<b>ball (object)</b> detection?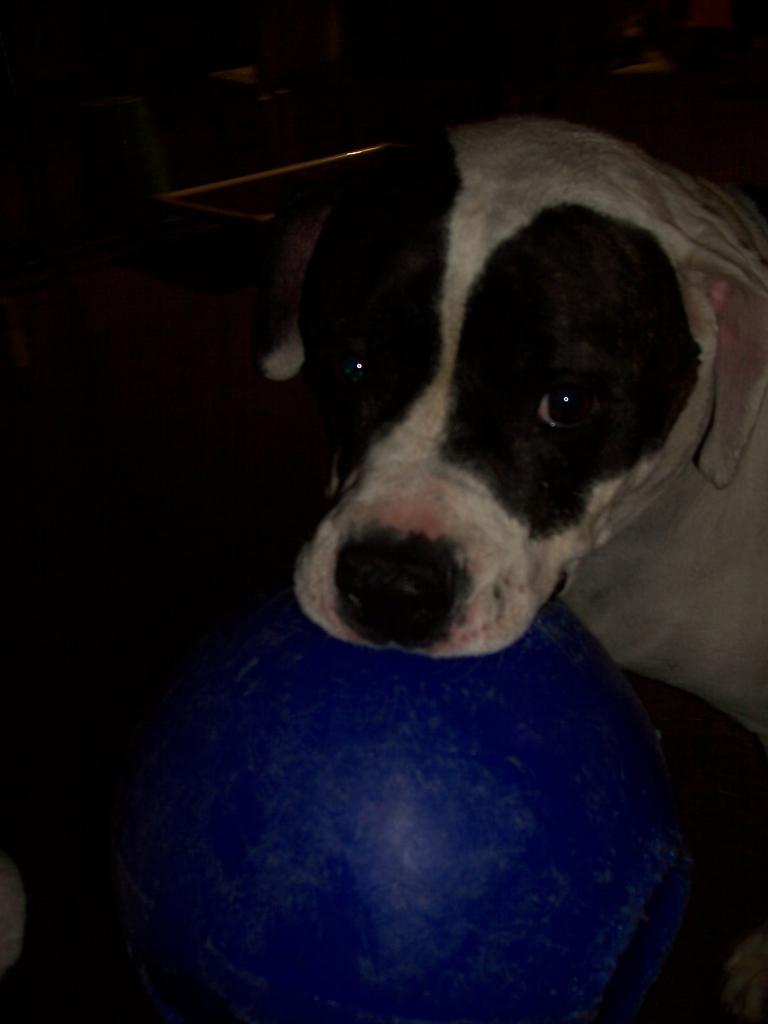
detection(45, 601, 694, 1016)
